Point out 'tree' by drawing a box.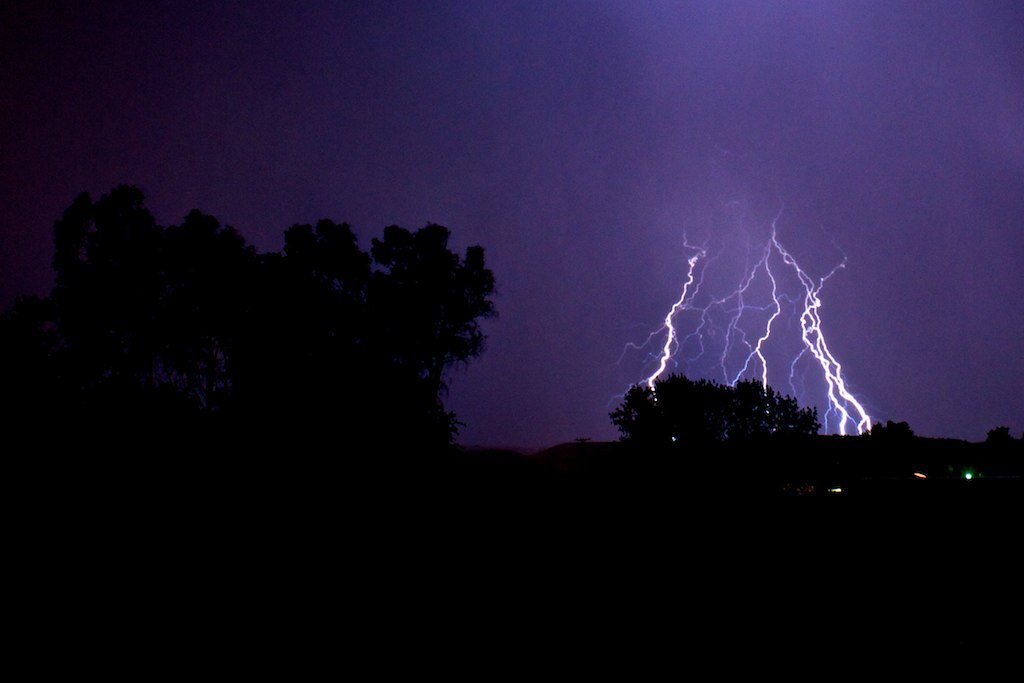
(0, 183, 499, 530).
